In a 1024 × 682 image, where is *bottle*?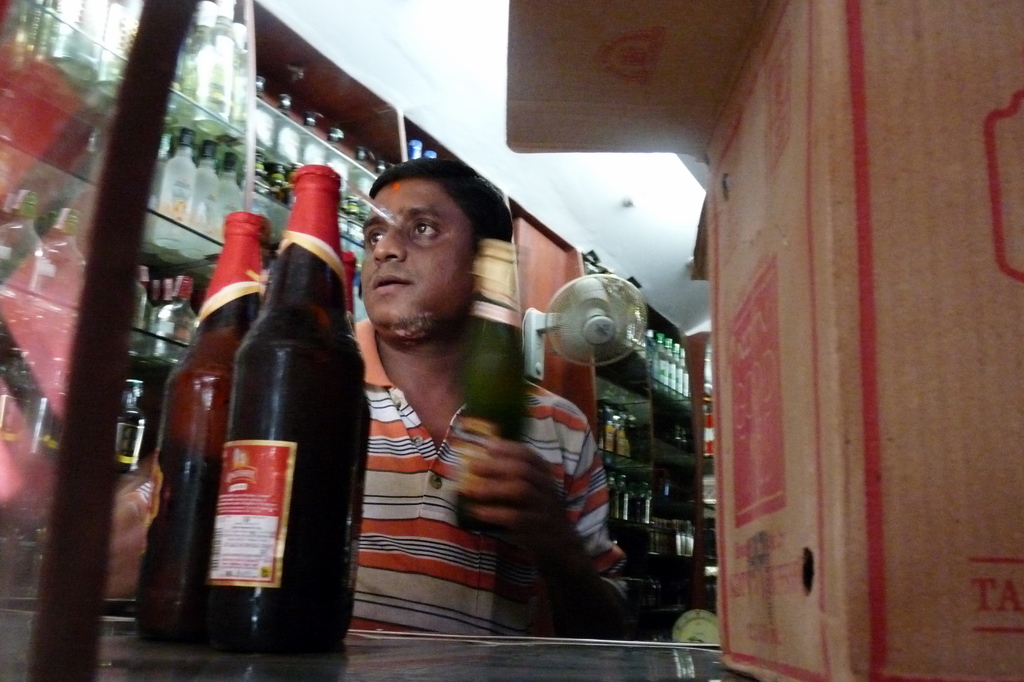
left=0, top=175, right=47, bottom=294.
